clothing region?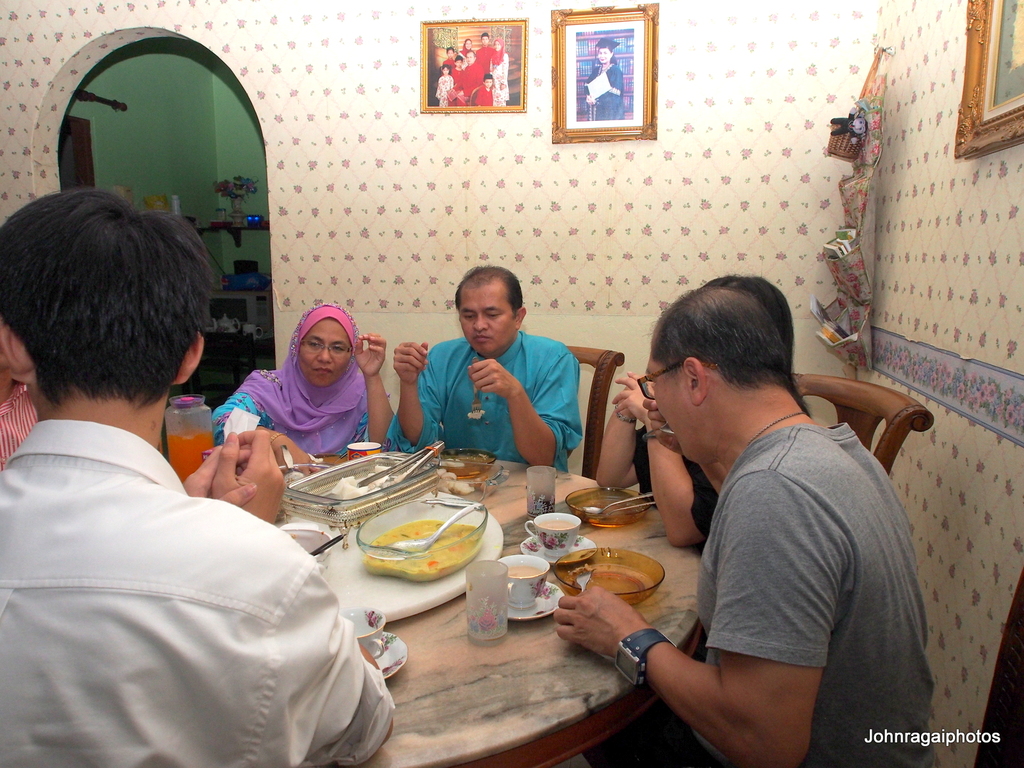
585:62:622:118
